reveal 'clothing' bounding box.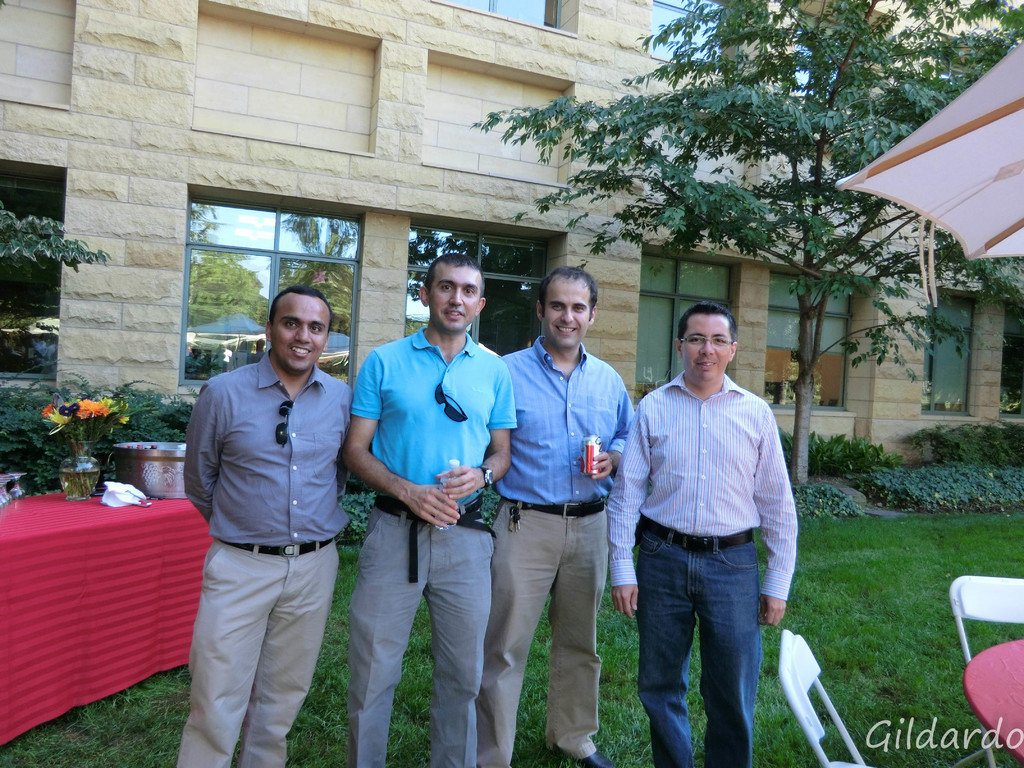
Revealed: (349,321,518,767).
